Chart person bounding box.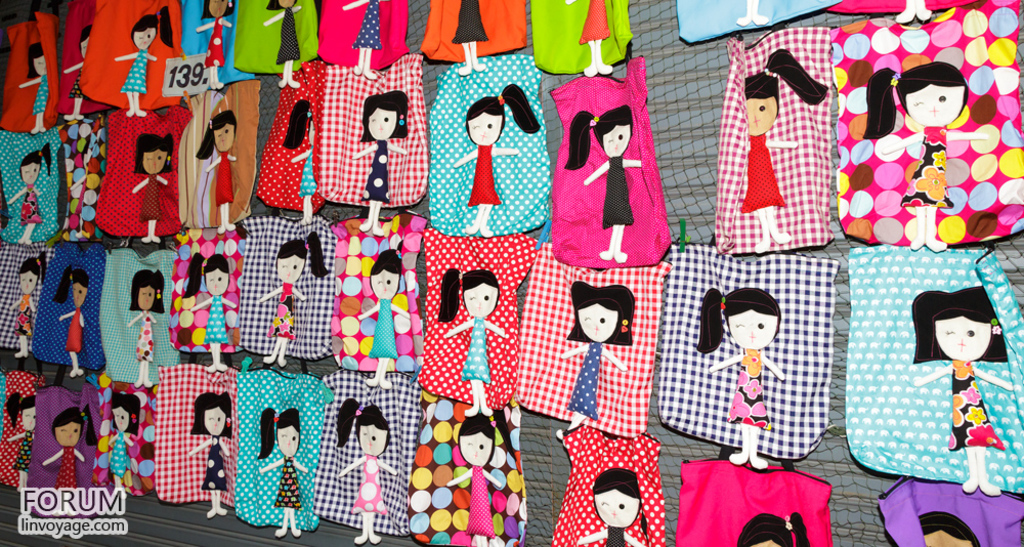
Charted: box=[433, 253, 489, 412].
